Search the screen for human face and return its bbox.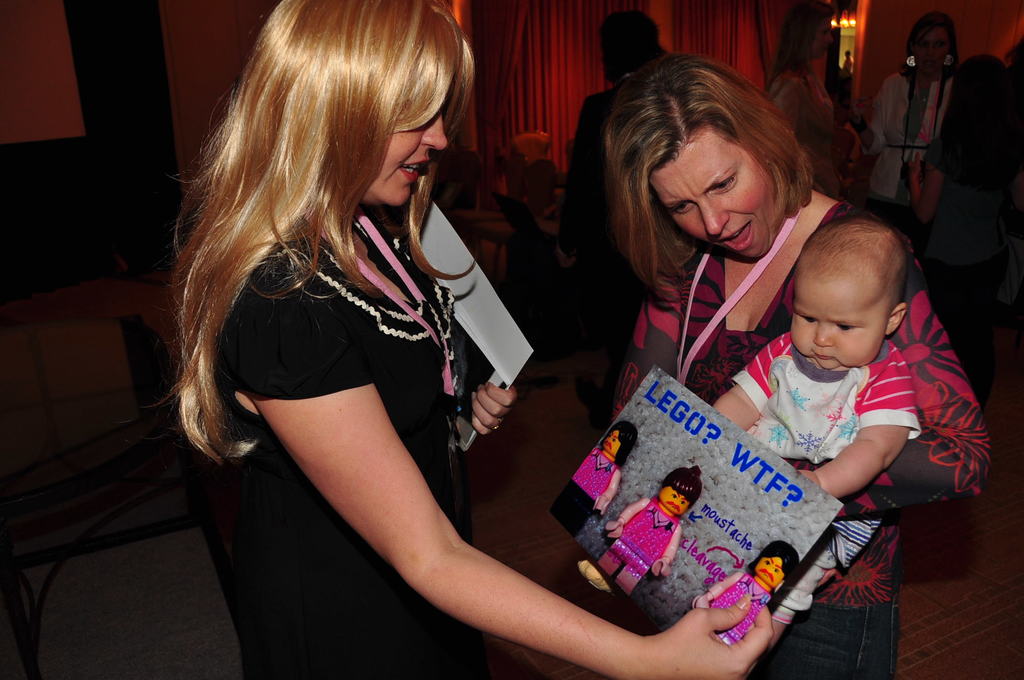
Found: Rect(911, 25, 952, 76).
